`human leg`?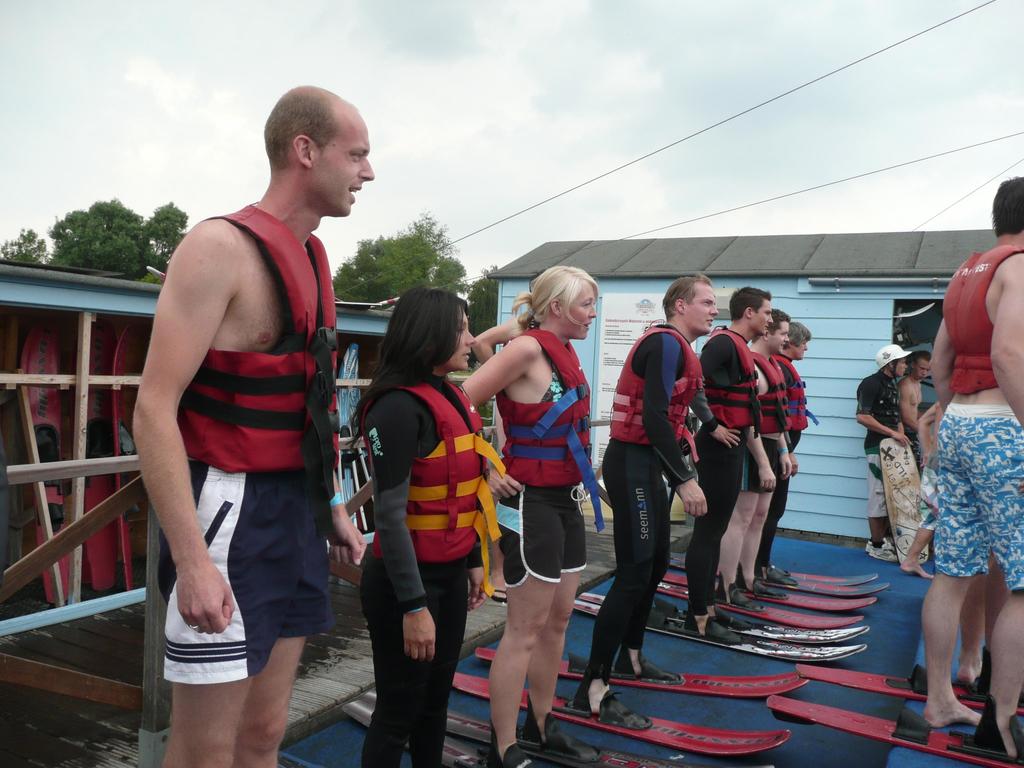
box(871, 516, 897, 561)
